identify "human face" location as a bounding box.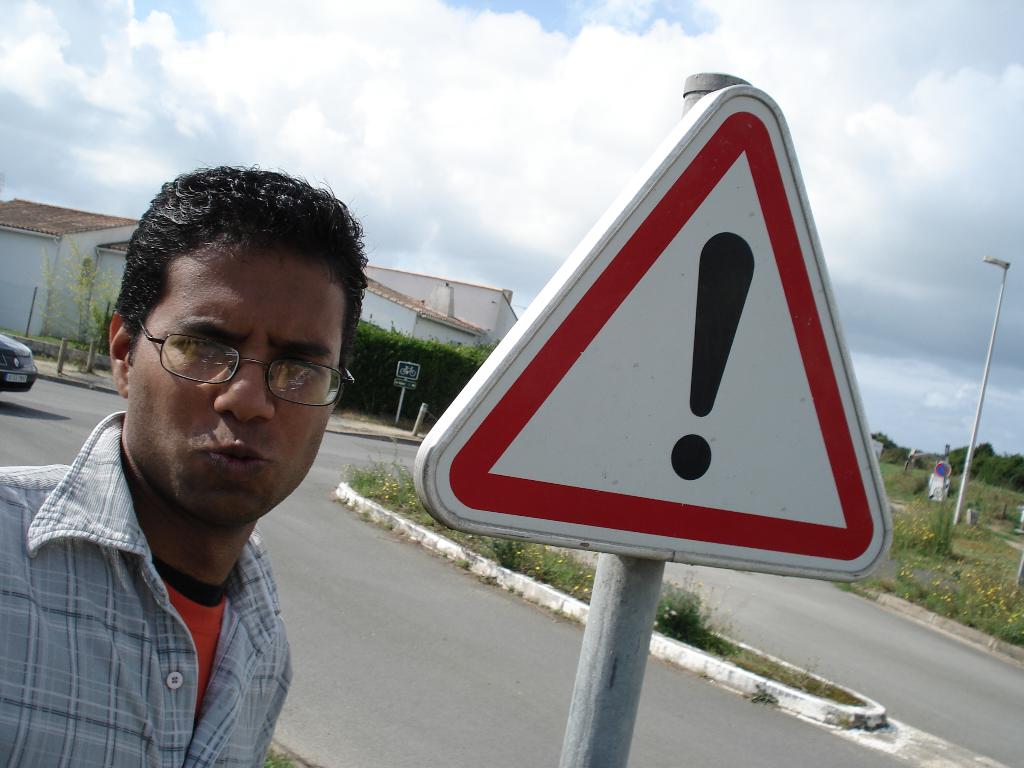
box=[129, 245, 331, 527].
